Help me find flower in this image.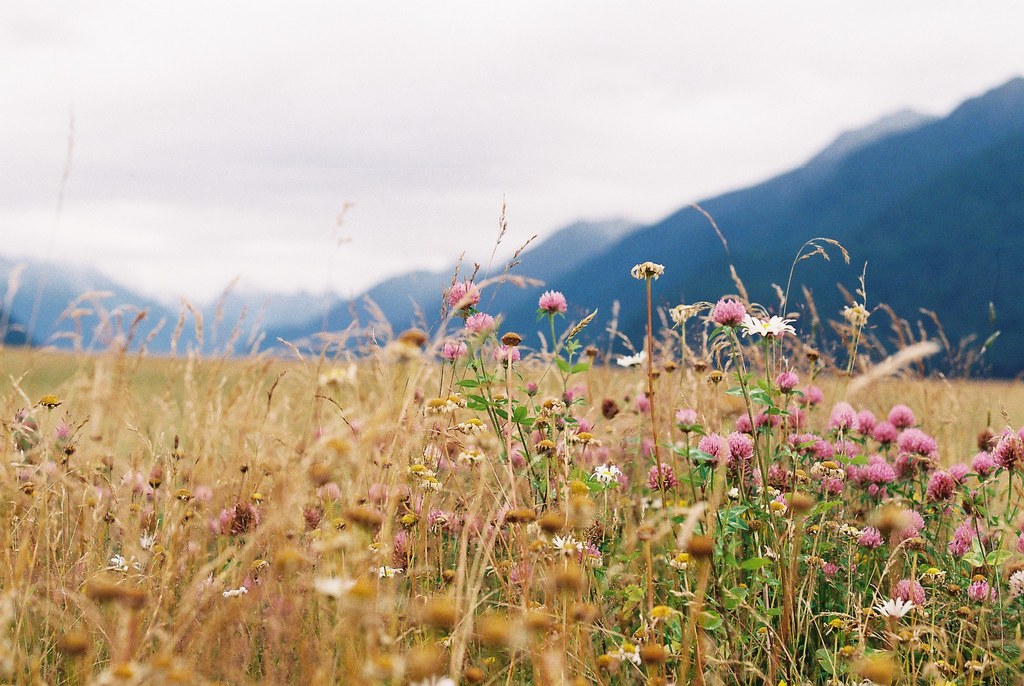
Found it: 541 290 572 313.
